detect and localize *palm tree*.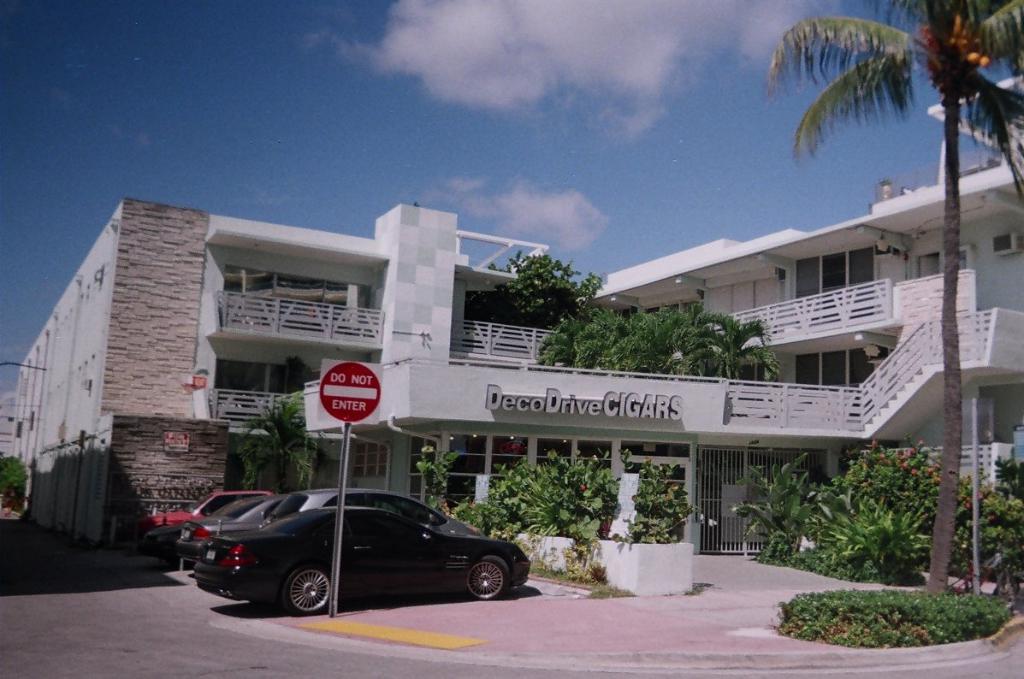
Localized at l=761, t=0, r=1023, b=596.
